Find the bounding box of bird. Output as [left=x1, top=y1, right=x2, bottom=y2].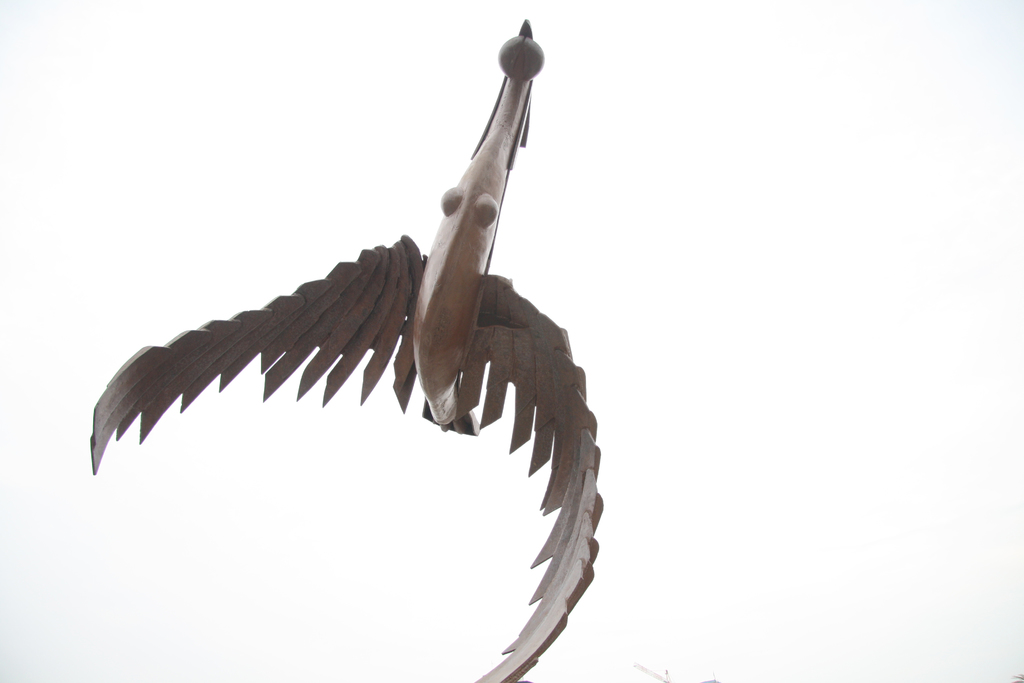
[left=112, top=129, right=616, bottom=658].
